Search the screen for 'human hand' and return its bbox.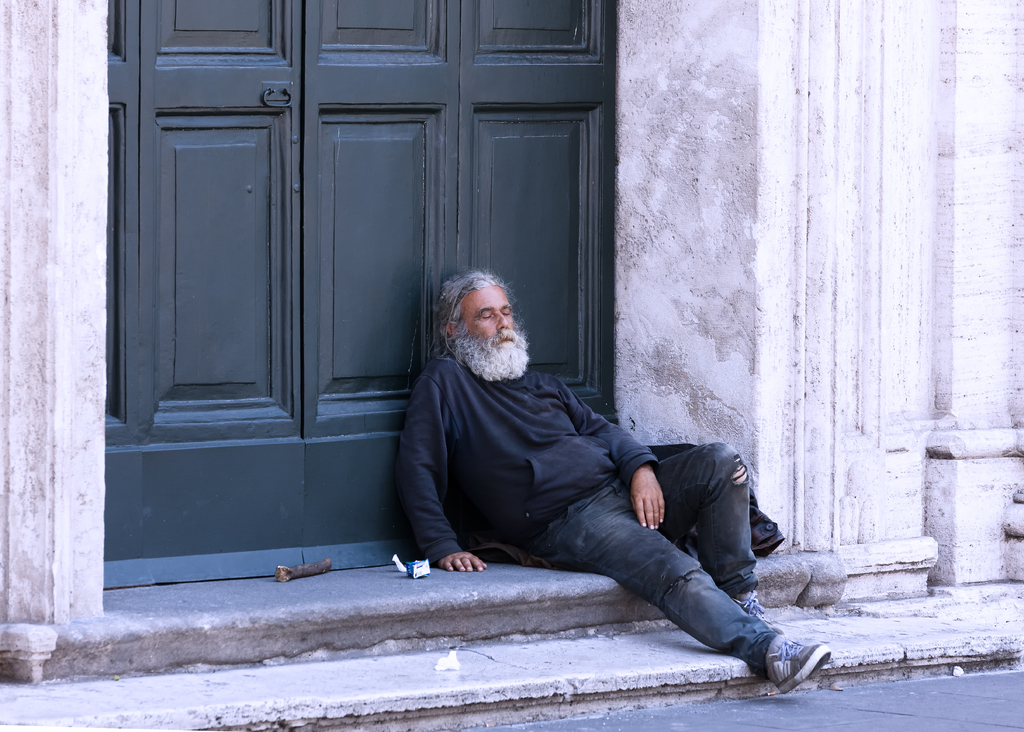
Found: <region>625, 466, 697, 561</region>.
